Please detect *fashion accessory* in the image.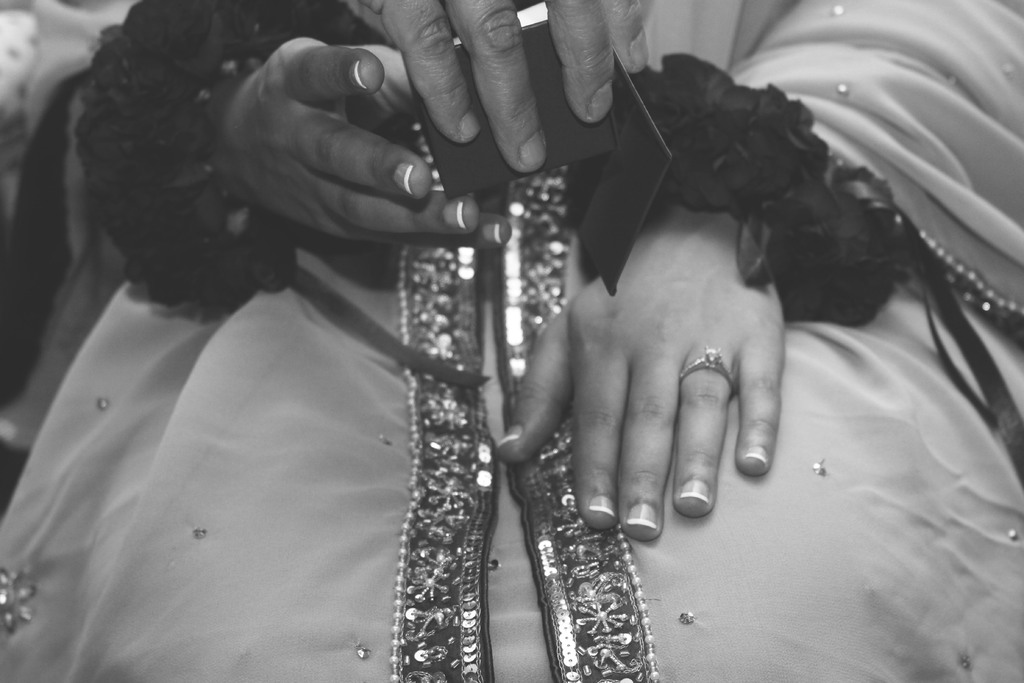
(x1=681, y1=345, x2=735, y2=382).
